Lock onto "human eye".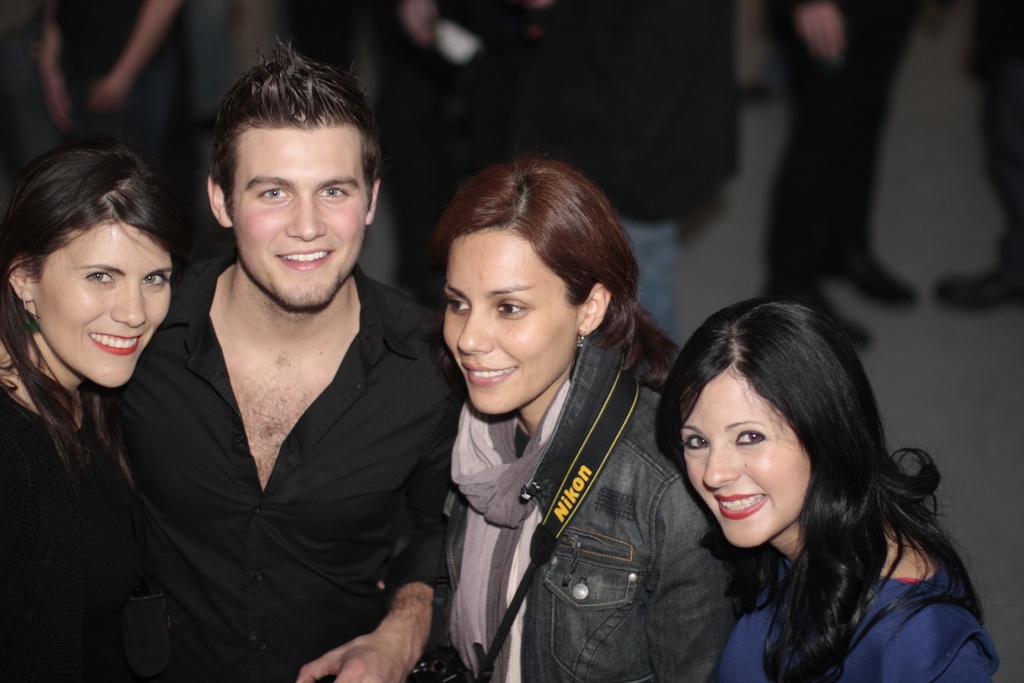
Locked: <box>315,183,354,199</box>.
